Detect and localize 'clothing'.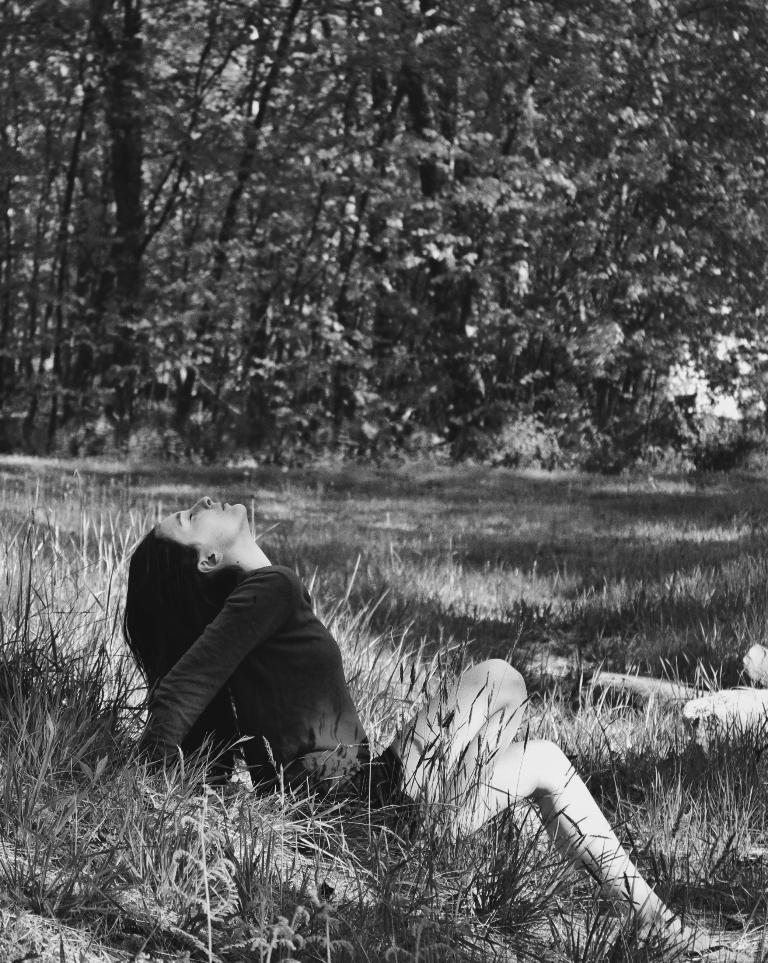
Localized at [x1=139, y1=569, x2=448, y2=860].
